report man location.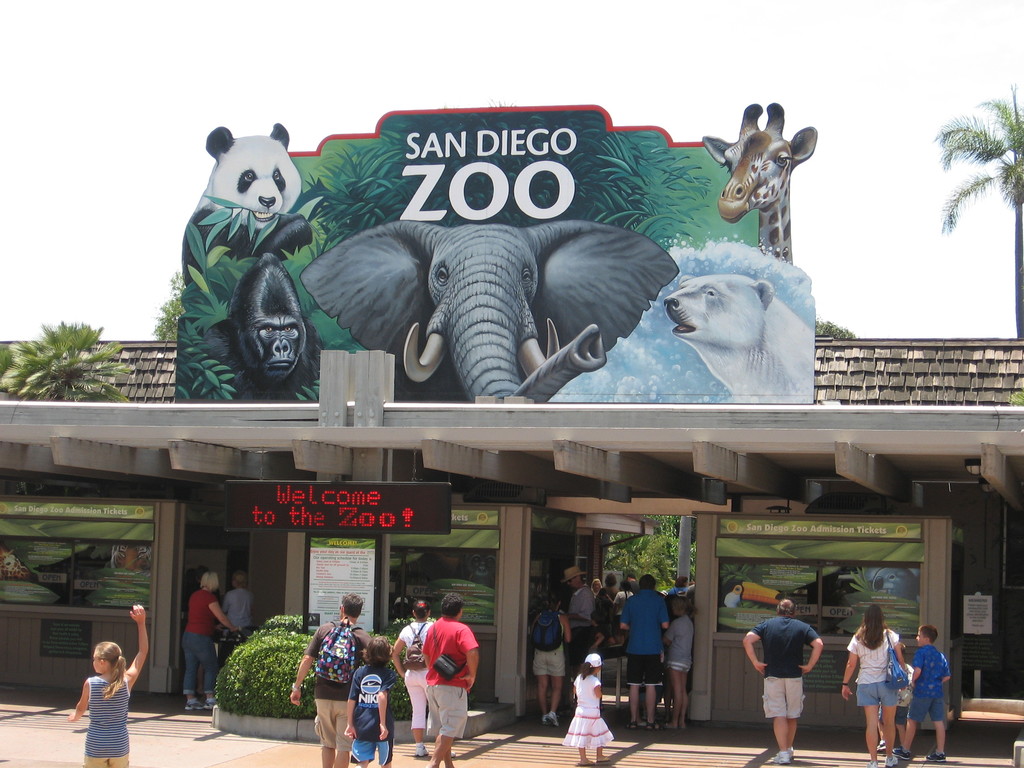
Report: 552:566:595:669.
